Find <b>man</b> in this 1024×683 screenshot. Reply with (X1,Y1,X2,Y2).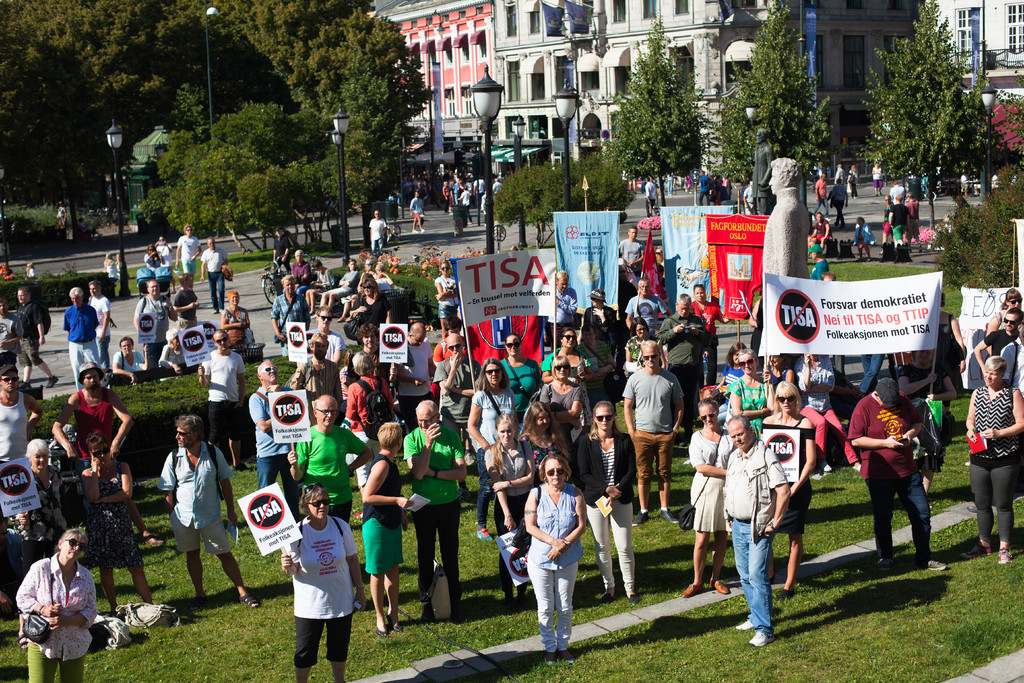
(13,284,63,391).
